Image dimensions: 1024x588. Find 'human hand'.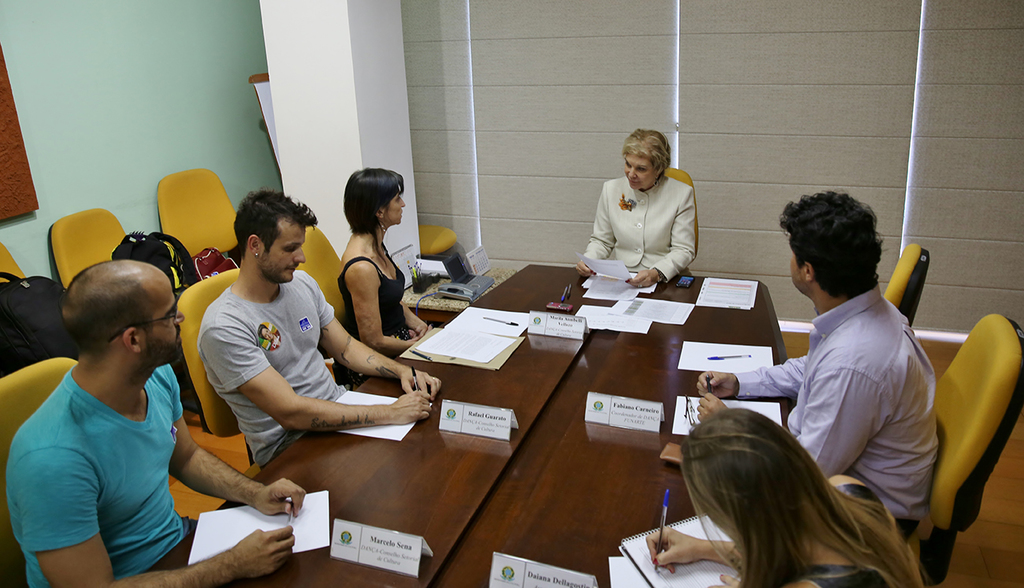
571/259/592/280.
